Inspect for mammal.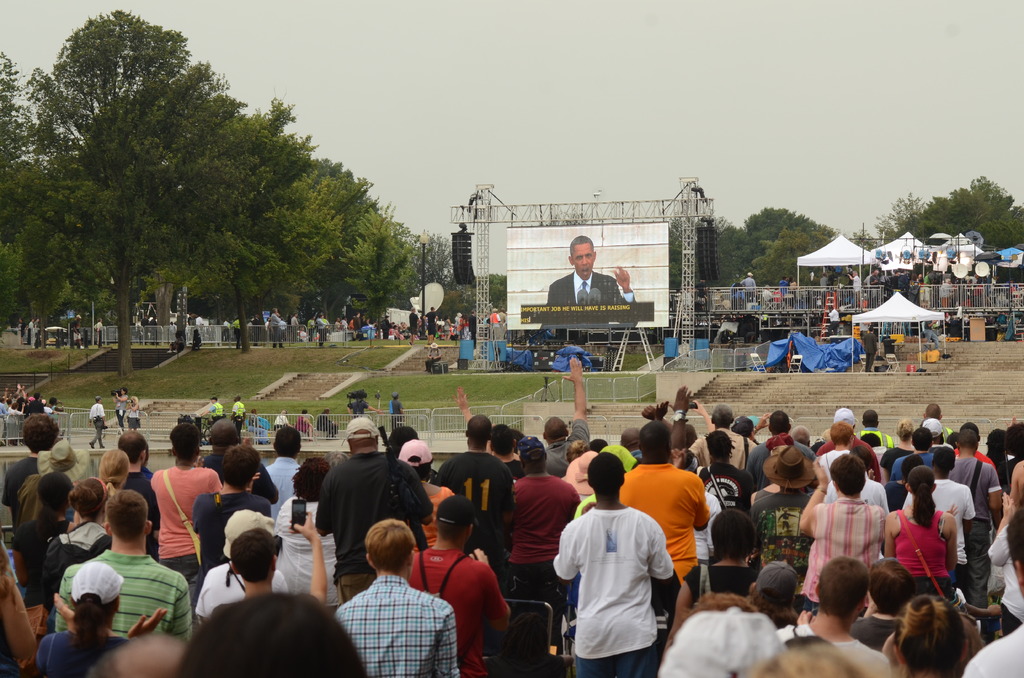
Inspection: (59,327,66,346).
